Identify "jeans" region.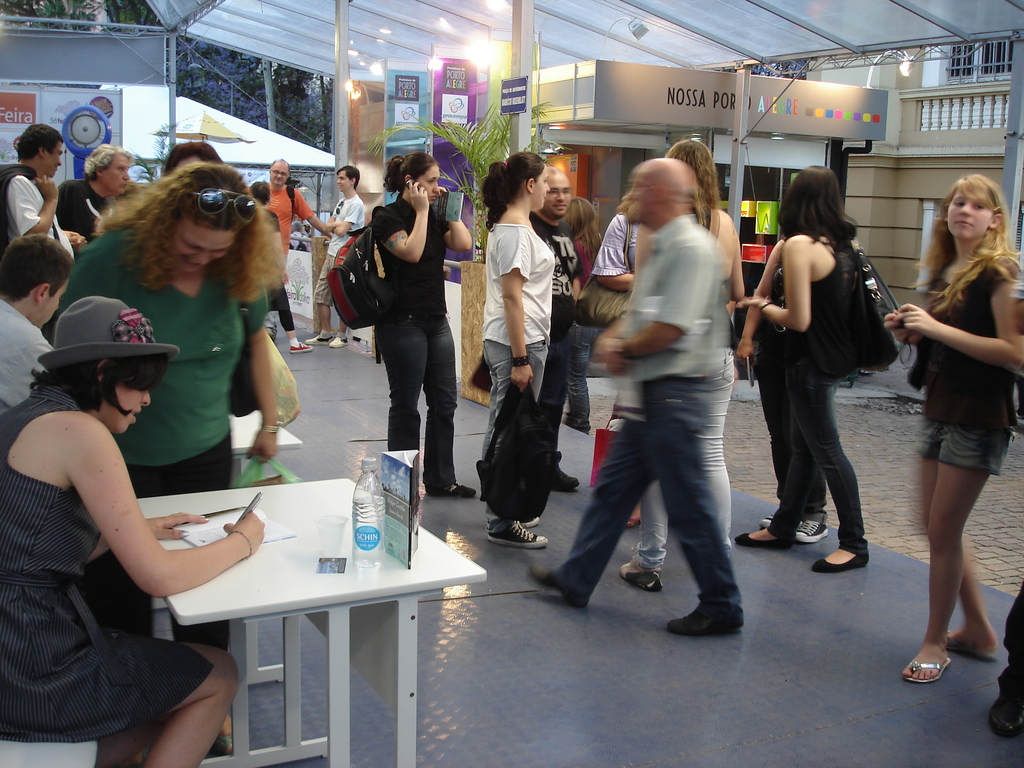
Region: Rect(768, 363, 875, 547).
